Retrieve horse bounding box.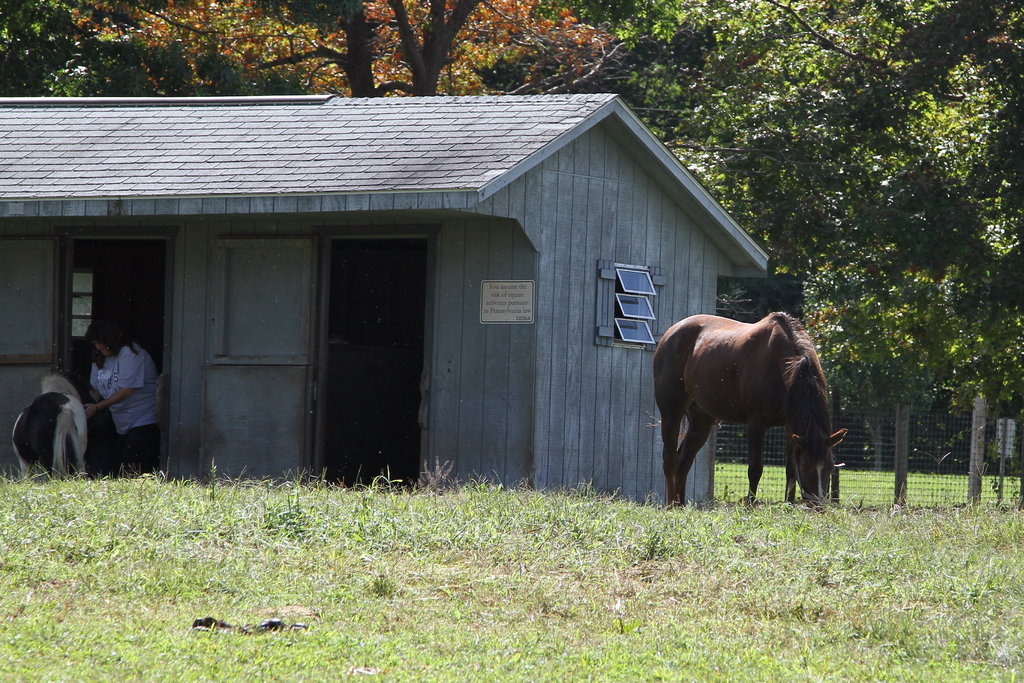
Bounding box: rect(6, 372, 91, 479).
